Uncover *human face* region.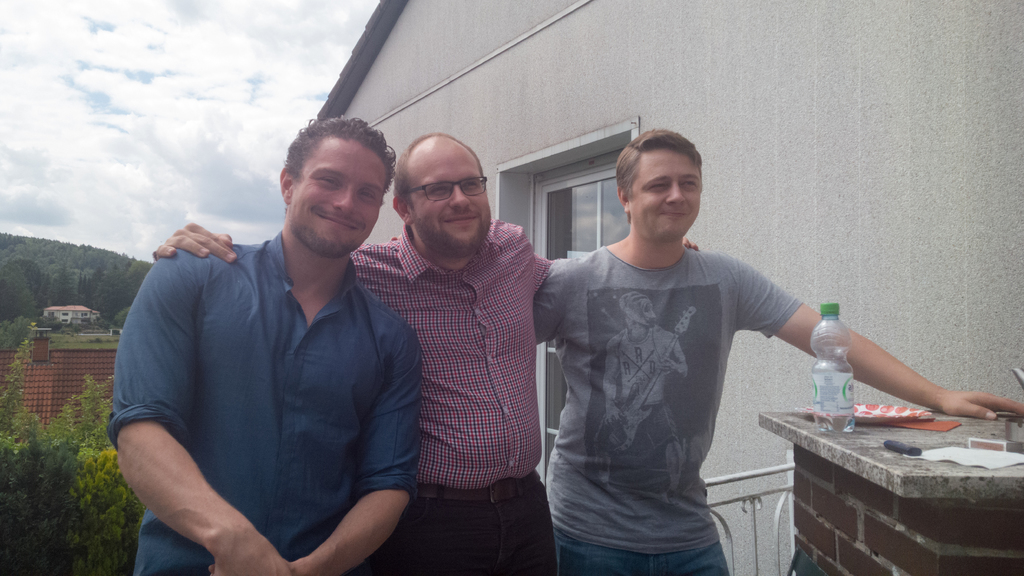
Uncovered: 634:294:654:330.
